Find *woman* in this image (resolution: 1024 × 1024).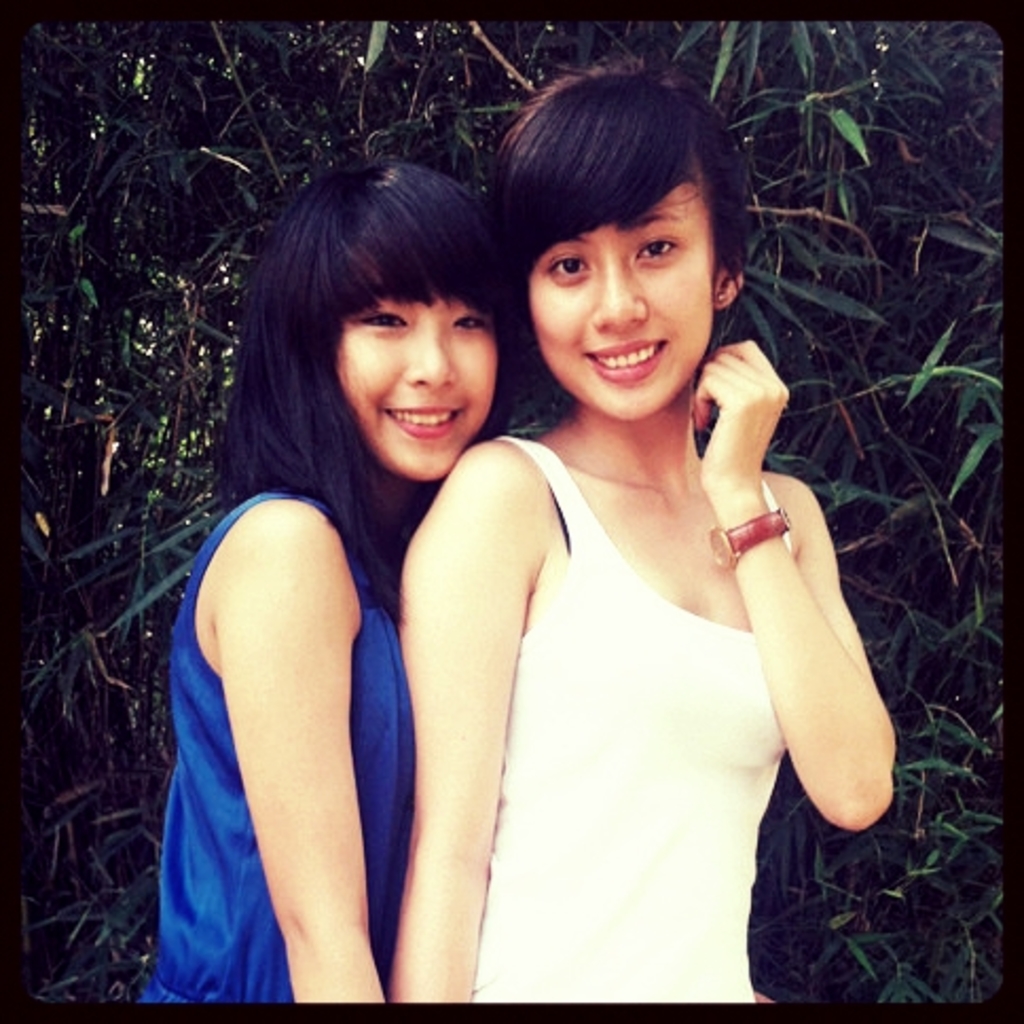
crop(374, 66, 876, 1023).
